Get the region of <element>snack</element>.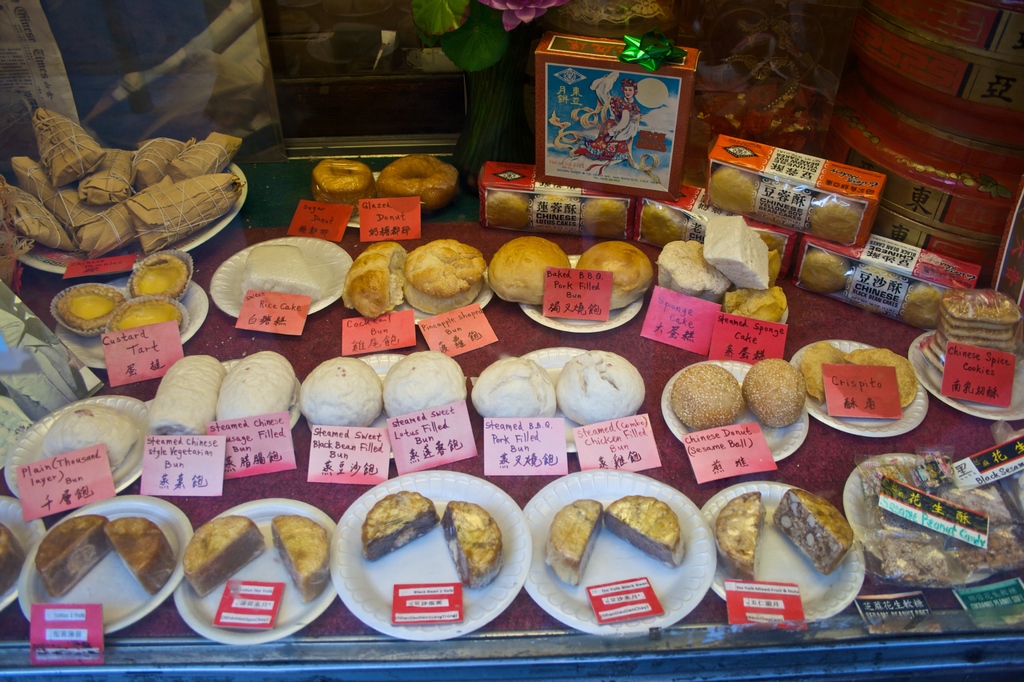
(left=488, top=236, right=566, bottom=304).
